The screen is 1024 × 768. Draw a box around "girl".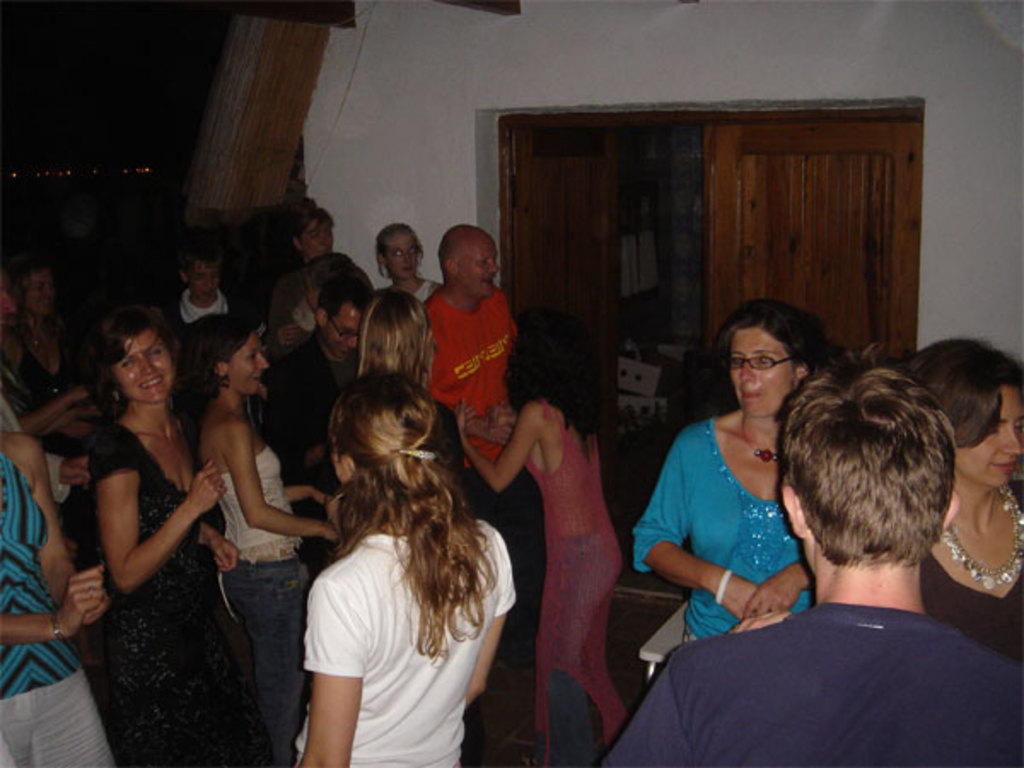
locate(294, 375, 515, 766).
